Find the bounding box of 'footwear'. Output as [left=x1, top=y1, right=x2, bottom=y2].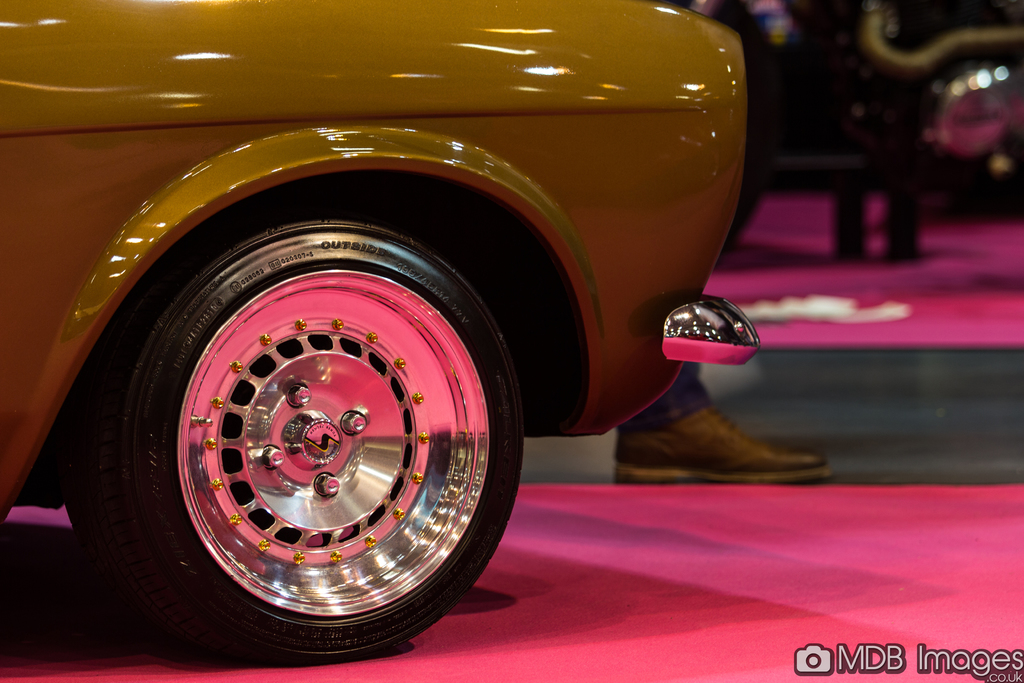
[left=611, top=382, right=833, bottom=485].
